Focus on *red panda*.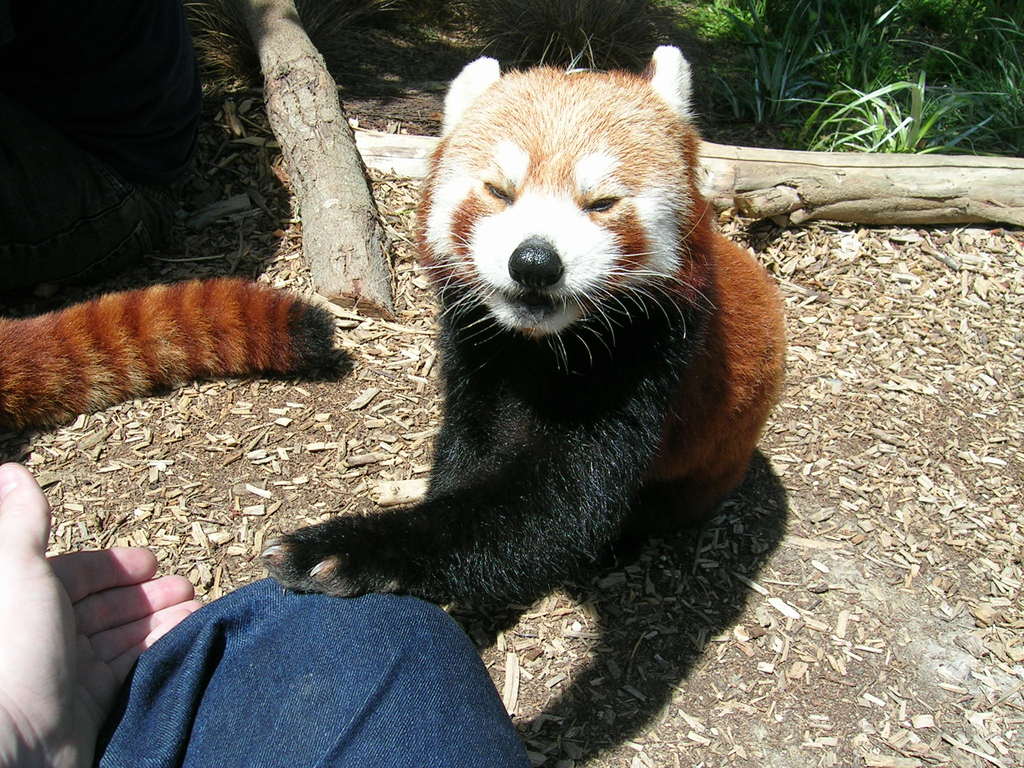
Focused at x1=260 y1=45 x2=790 y2=648.
